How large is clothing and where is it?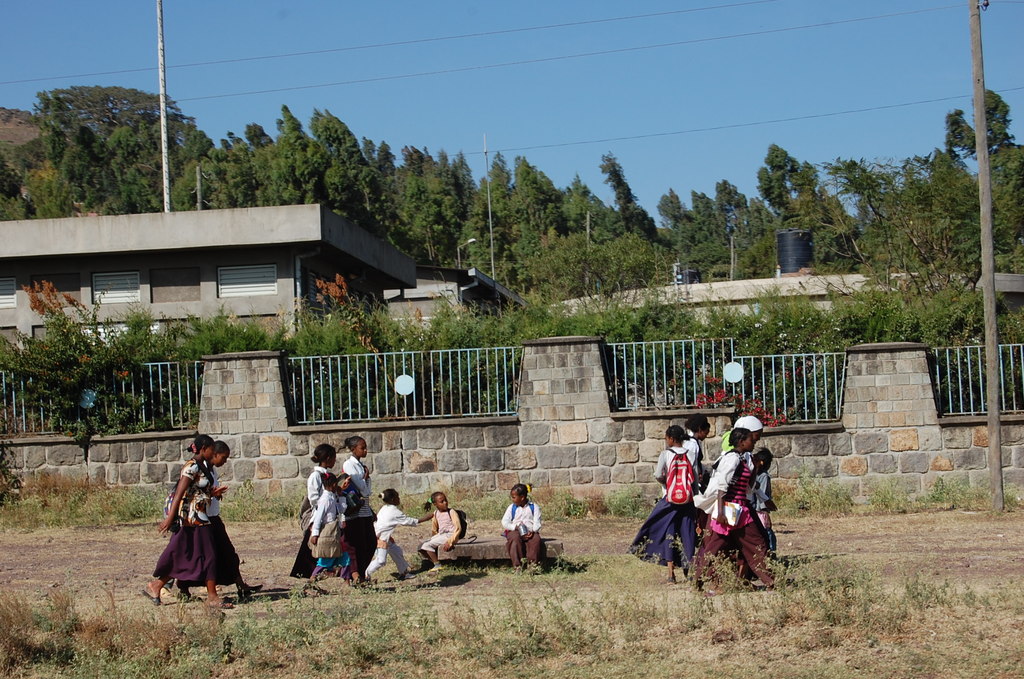
Bounding box: rect(365, 502, 417, 575).
